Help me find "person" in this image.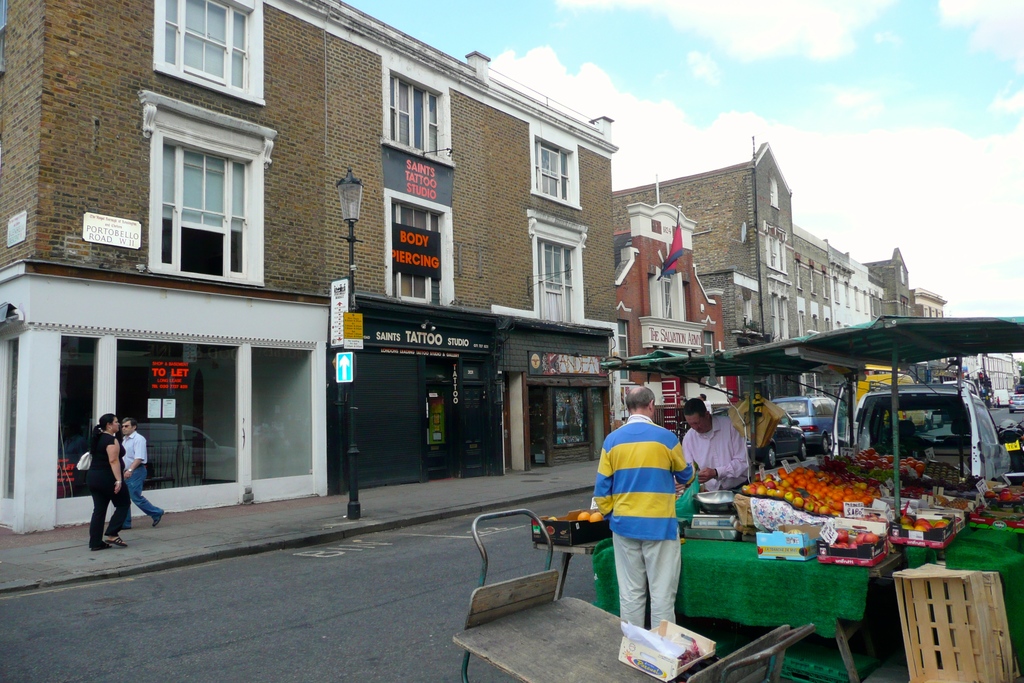
Found it: 676 398 751 490.
